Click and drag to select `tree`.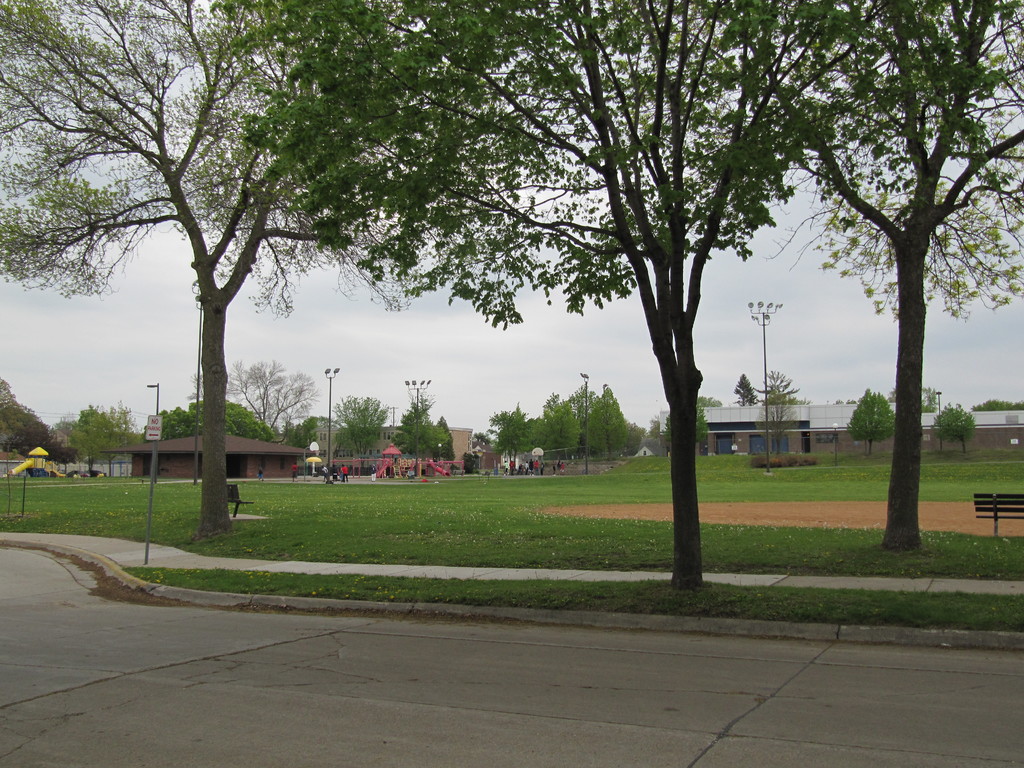
Selection: rect(652, 389, 720, 445).
